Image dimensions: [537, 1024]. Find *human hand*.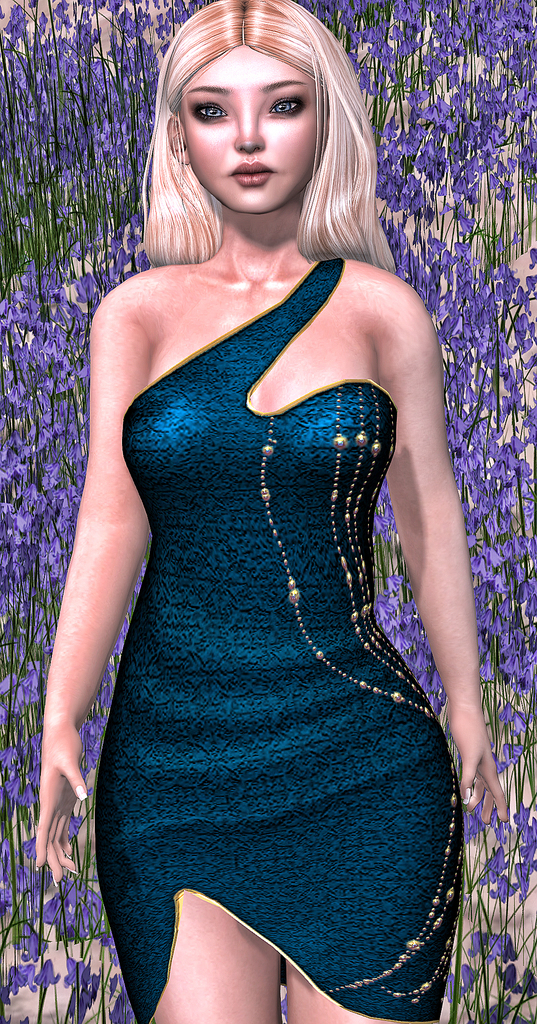
rect(466, 703, 509, 823).
